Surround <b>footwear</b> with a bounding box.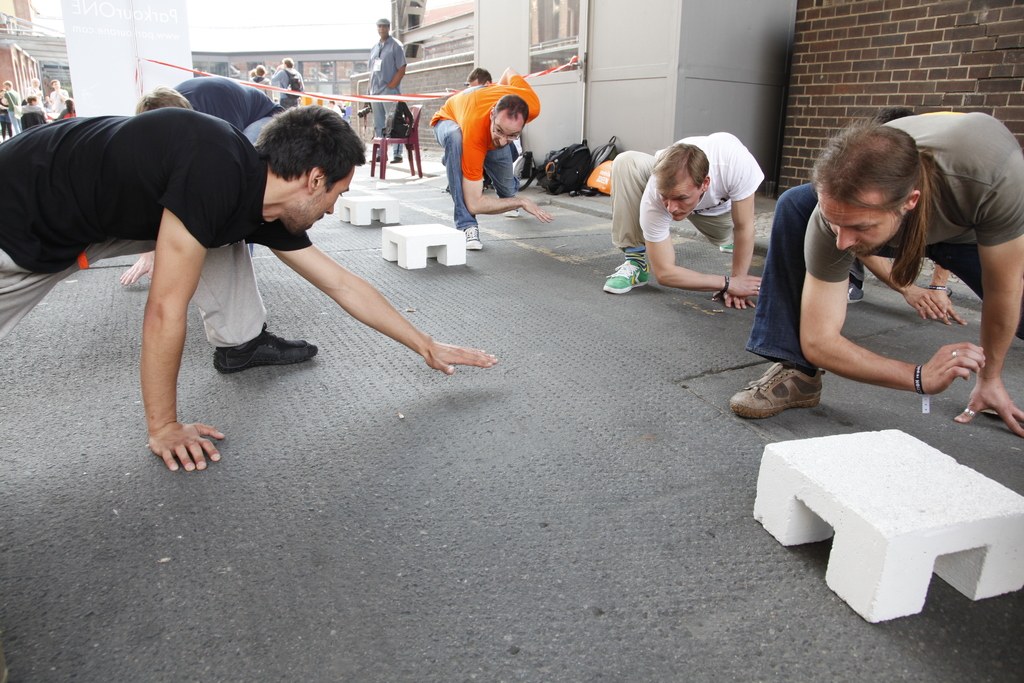
<bbox>391, 155, 402, 164</bbox>.
